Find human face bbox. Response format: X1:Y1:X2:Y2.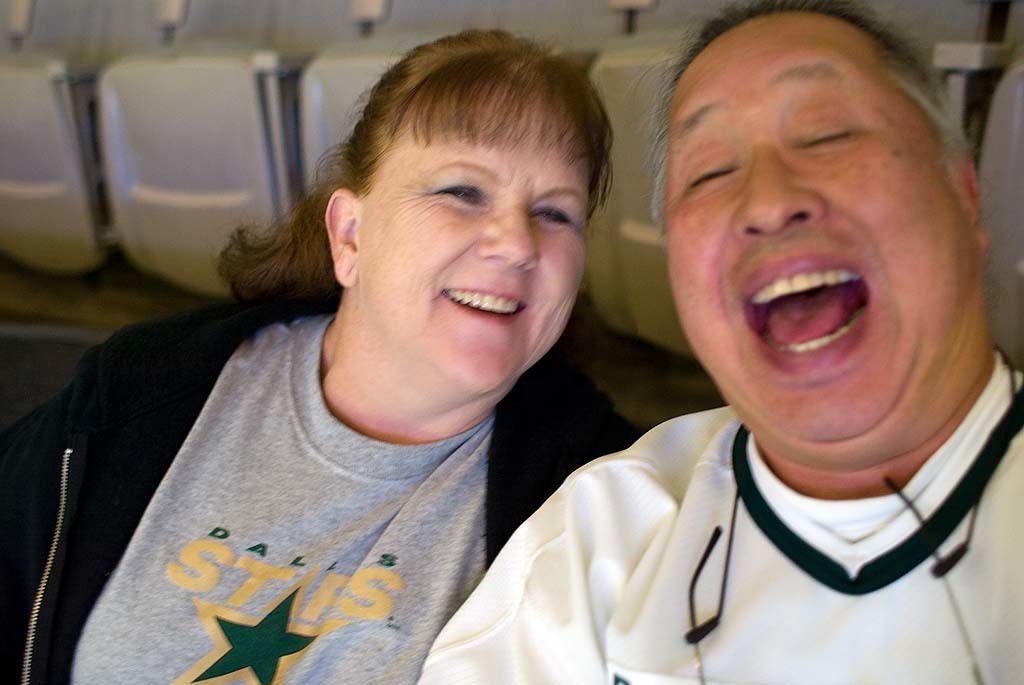
663:18:973:422.
